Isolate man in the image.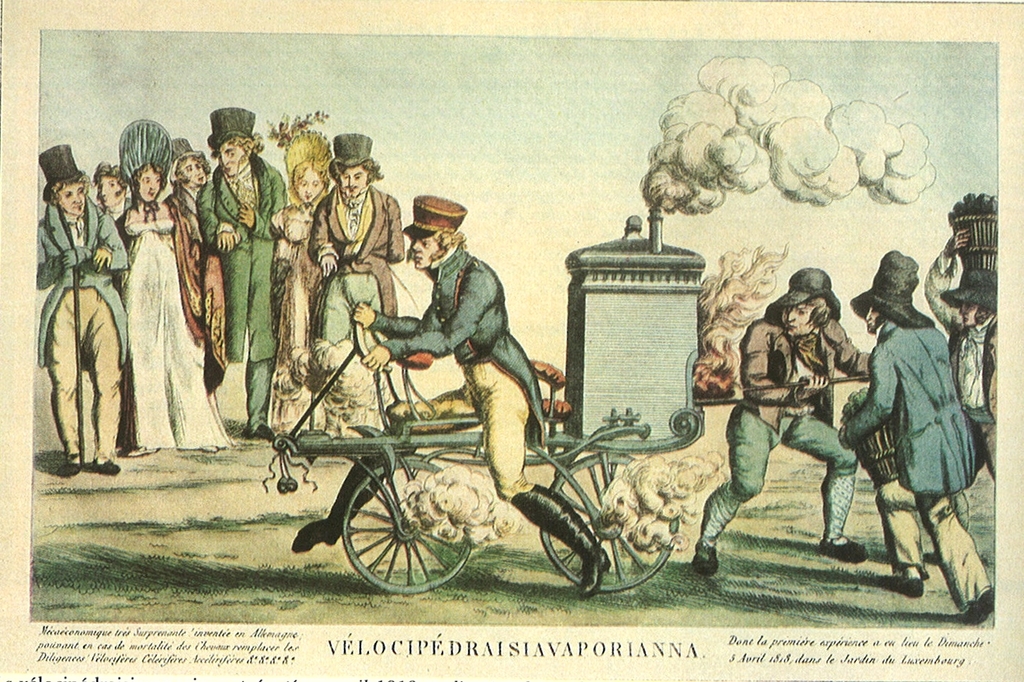
Isolated region: l=195, t=106, r=288, b=440.
